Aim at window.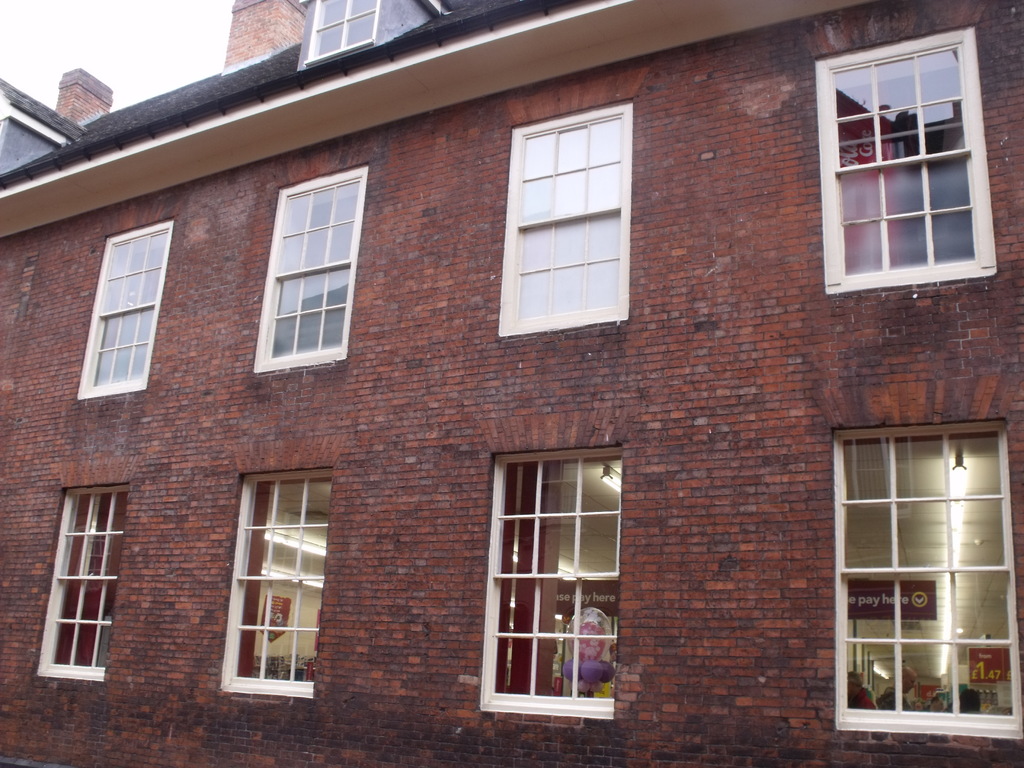
Aimed at box=[833, 421, 1023, 741].
